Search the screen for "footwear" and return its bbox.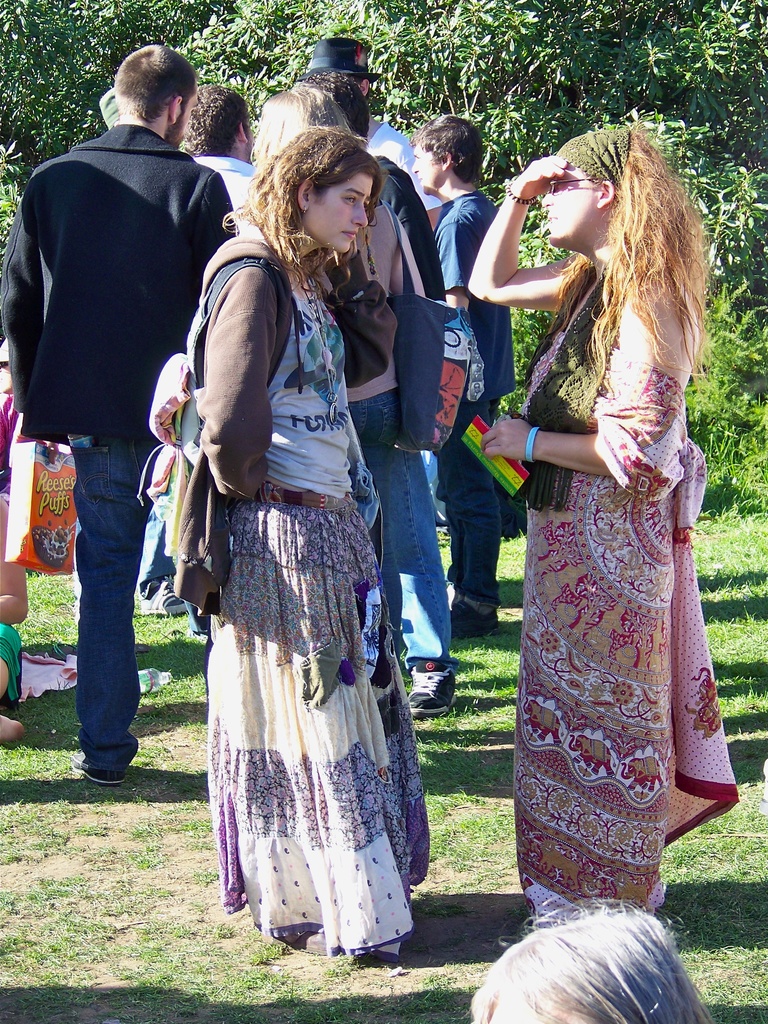
Found: x1=66 y1=751 x2=125 y2=781.
